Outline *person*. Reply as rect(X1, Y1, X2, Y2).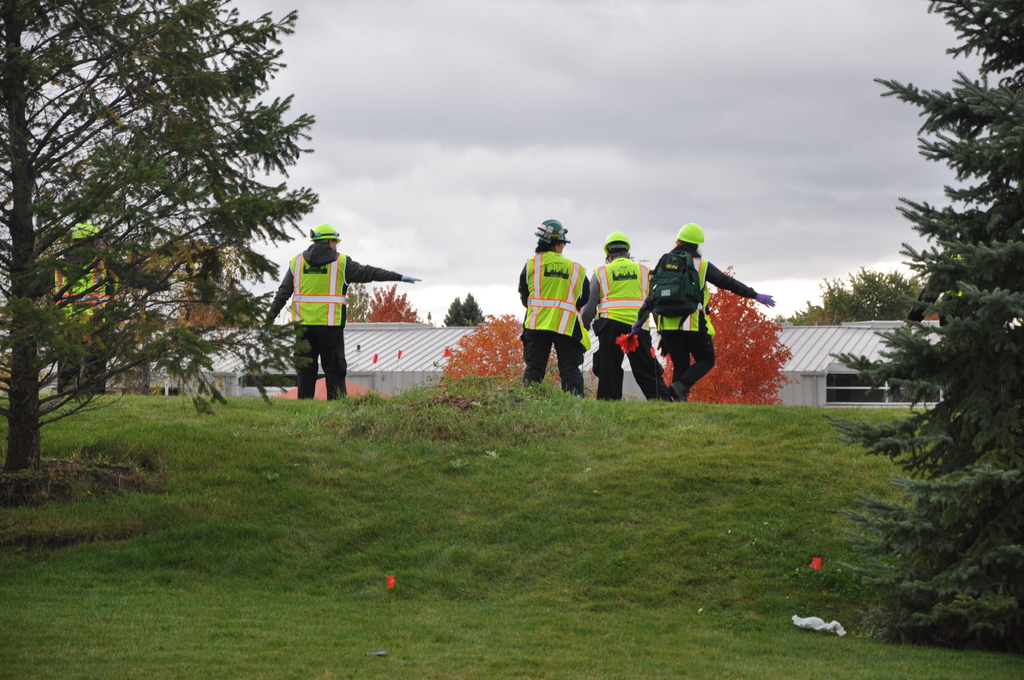
rect(626, 213, 782, 398).
